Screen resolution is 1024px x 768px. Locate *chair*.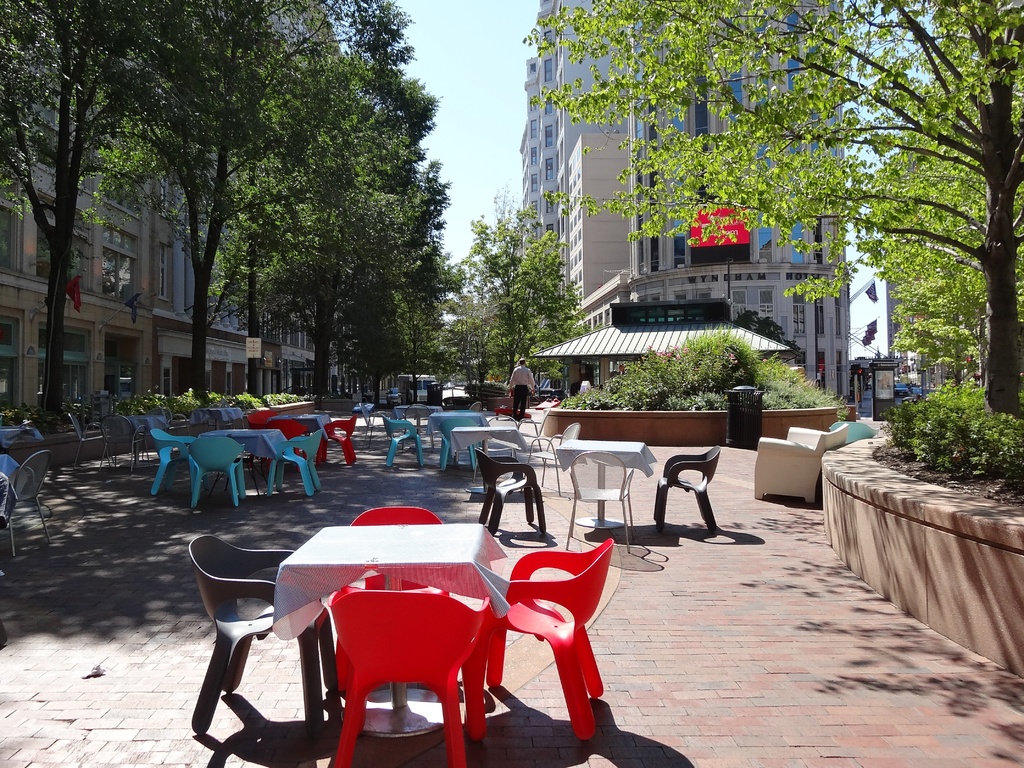
(484,409,522,457).
